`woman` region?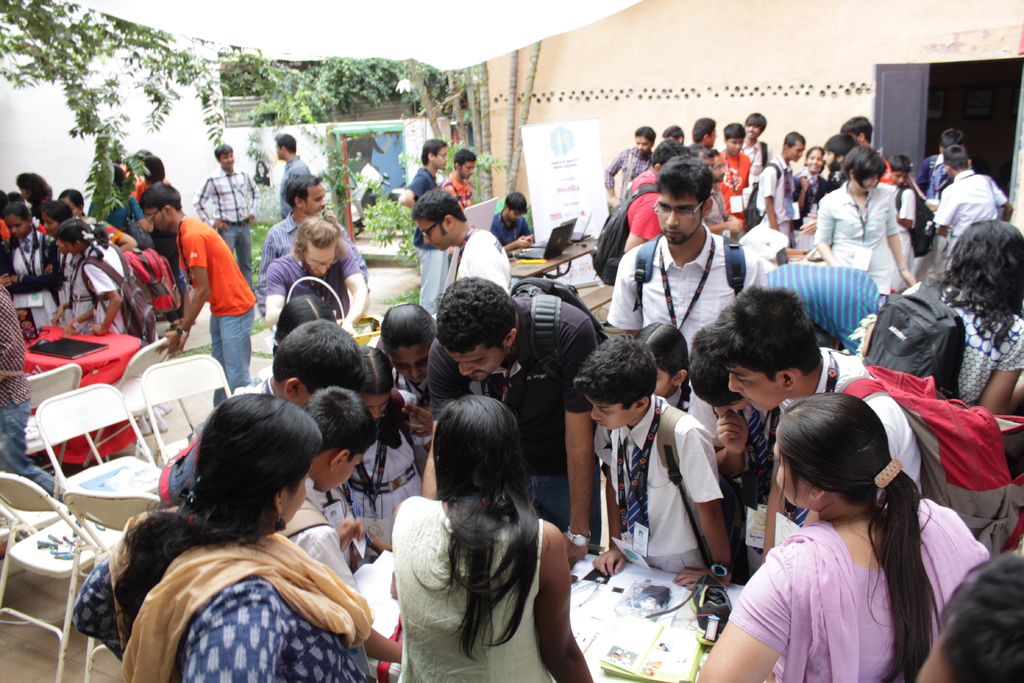
{"x1": 65, "y1": 398, "x2": 376, "y2": 682}
